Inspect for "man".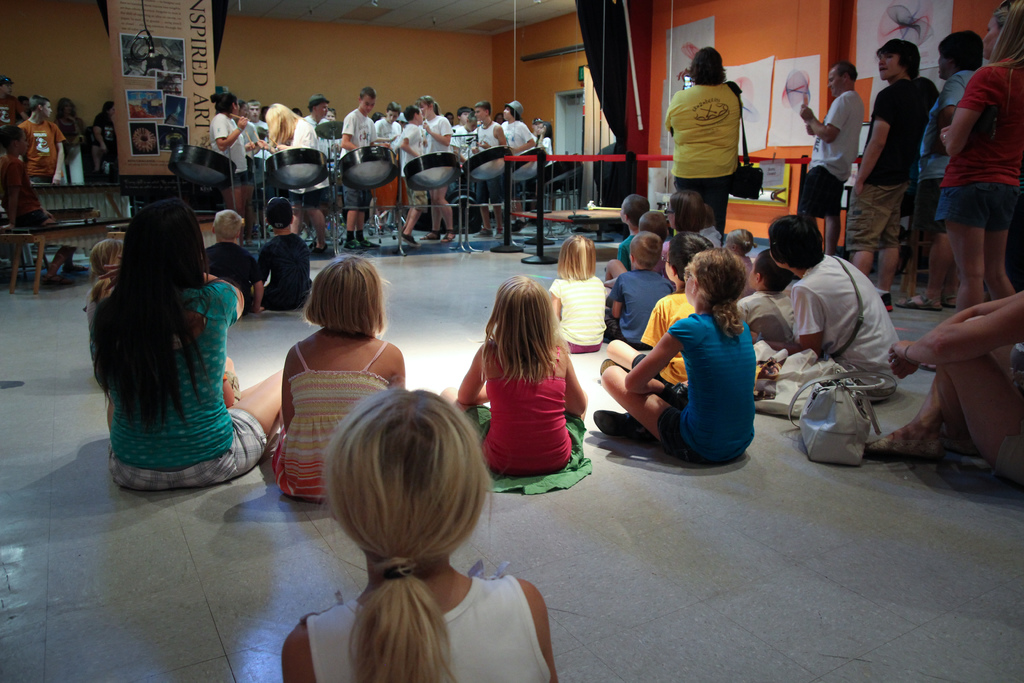
Inspection: [left=466, top=101, right=508, bottom=237].
